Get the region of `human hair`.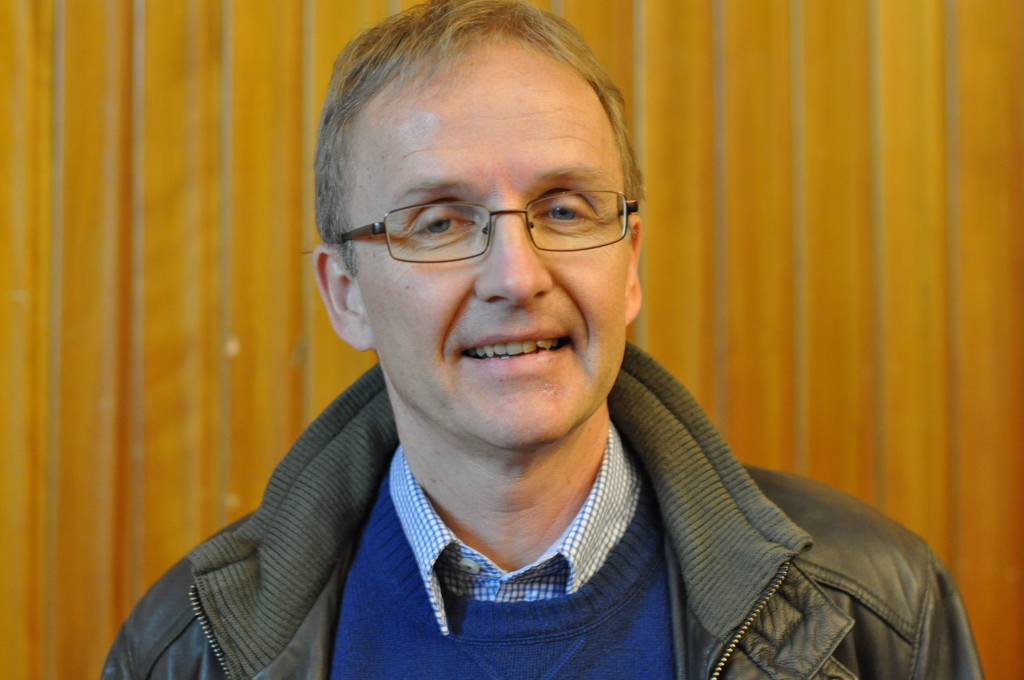
[x1=307, y1=0, x2=659, y2=307].
